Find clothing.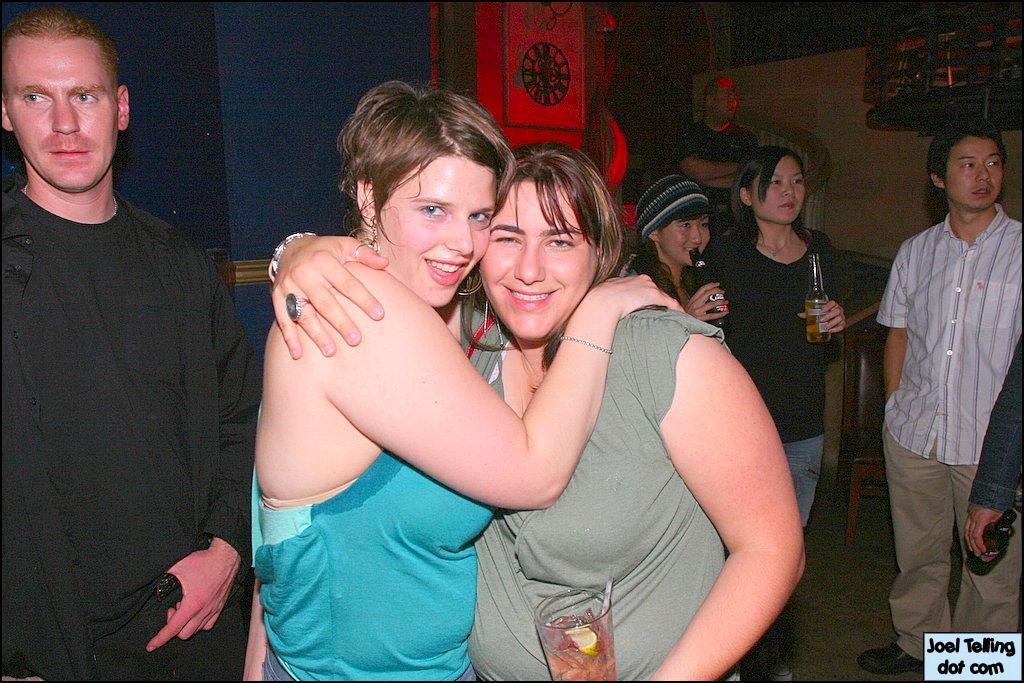
970:347:1023:506.
